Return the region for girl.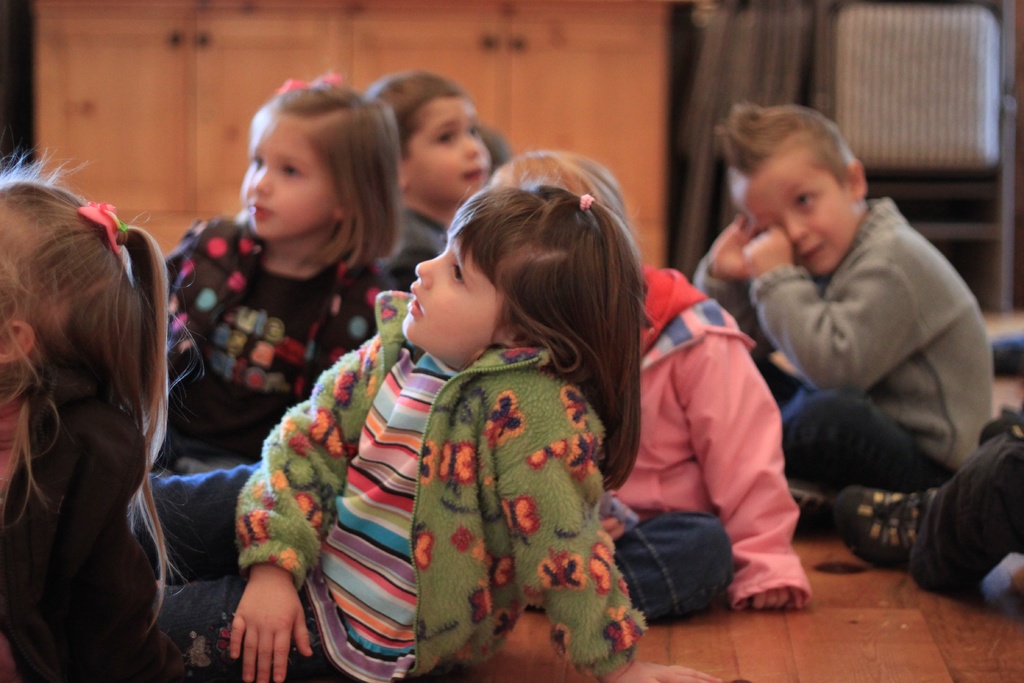
left=0, top=149, right=172, bottom=682.
